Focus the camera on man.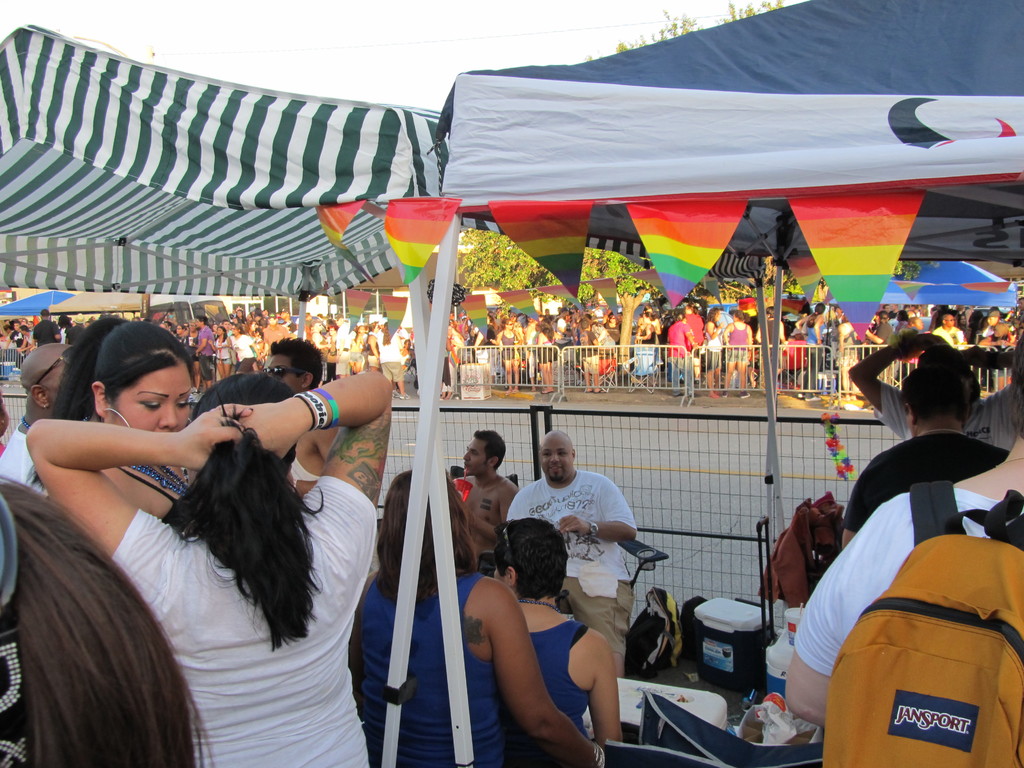
Focus region: select_region(487, 516, 628, 752).
